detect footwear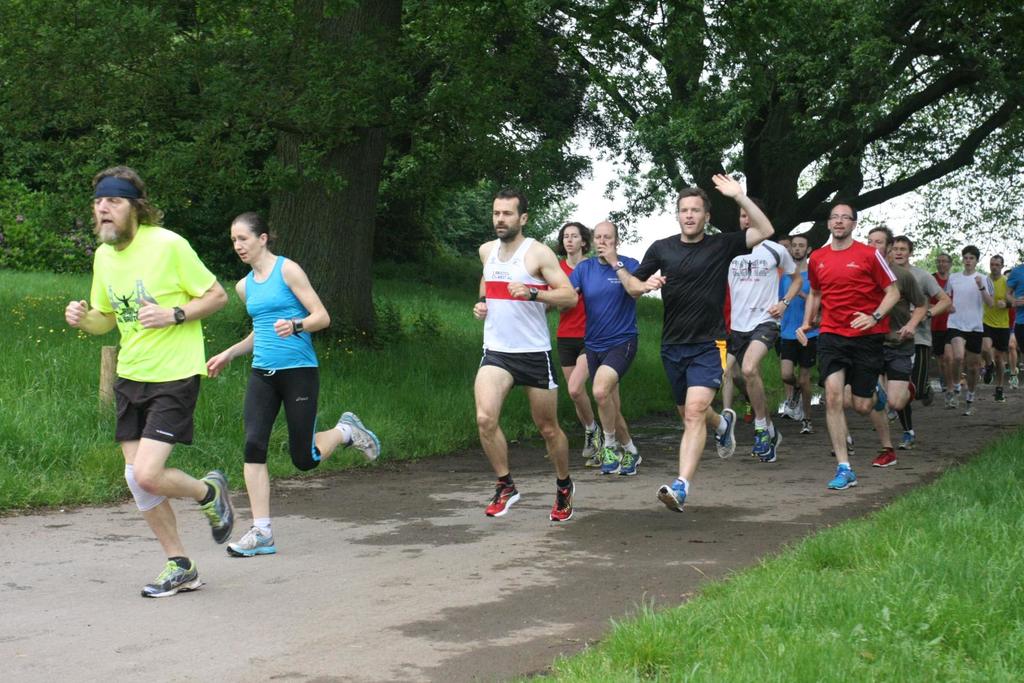
region(652, 478, 686, 514)
